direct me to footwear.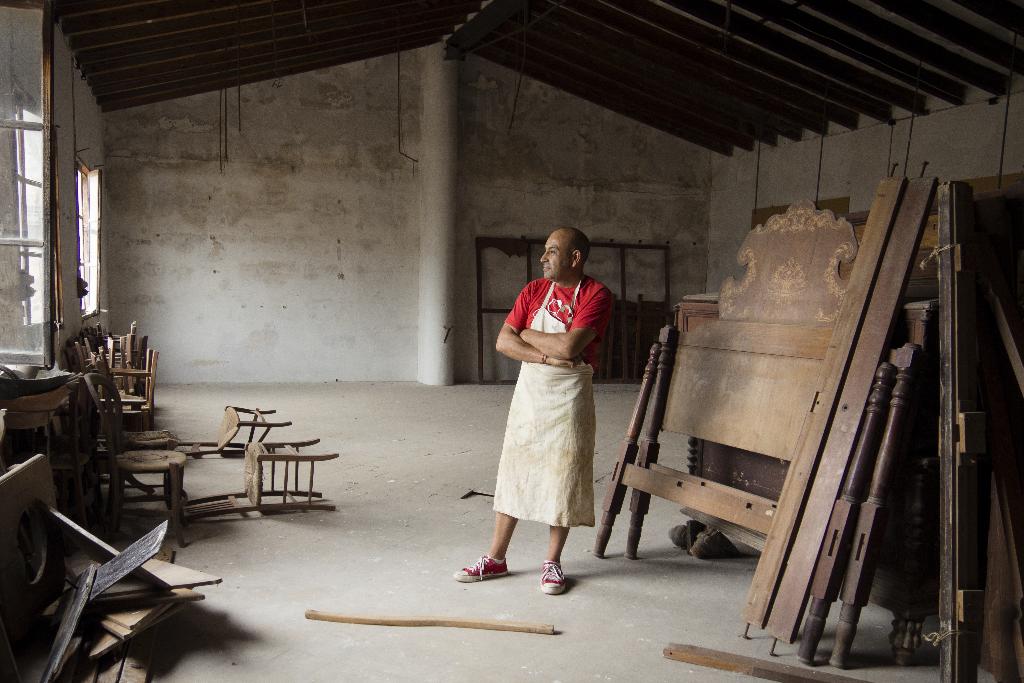
Direction: (538,557,567,595).
